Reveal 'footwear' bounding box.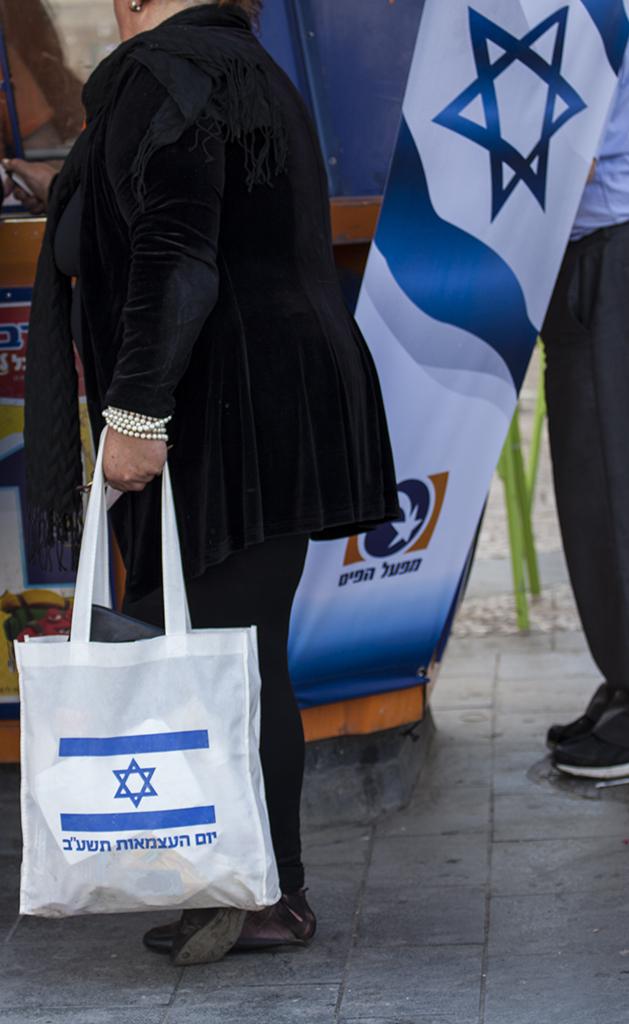
Revealed: 549,680,623,749.
